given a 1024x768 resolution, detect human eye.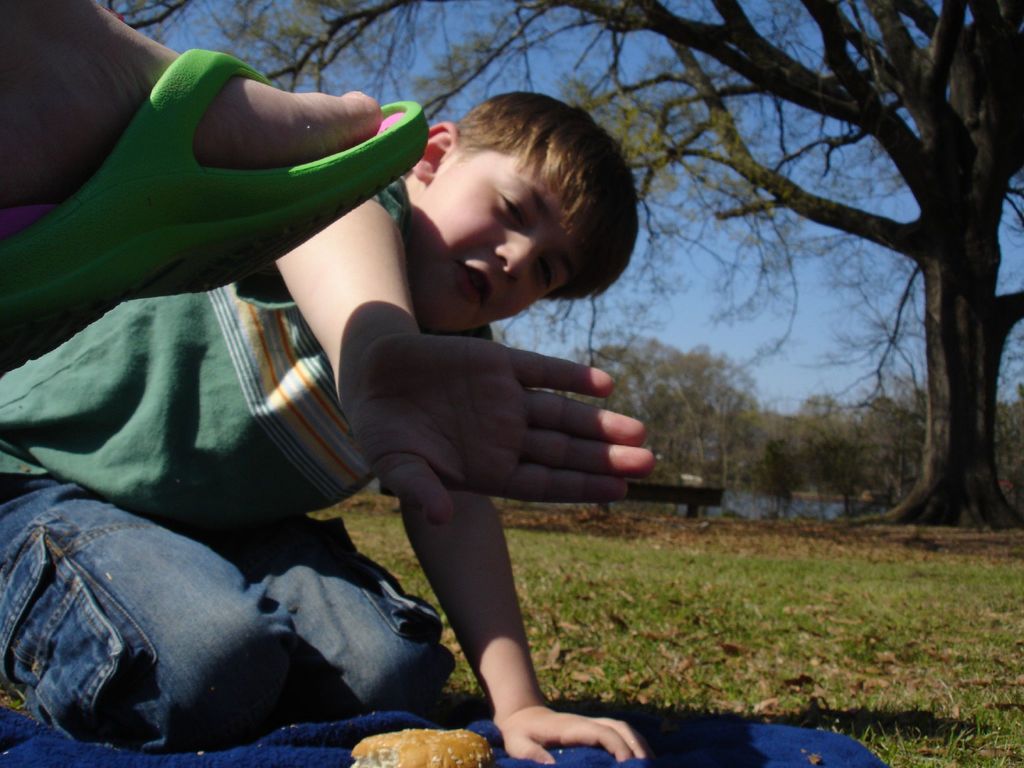
{"x1": 534, "y1": 259, "x2": 562, "y2": 296}.
